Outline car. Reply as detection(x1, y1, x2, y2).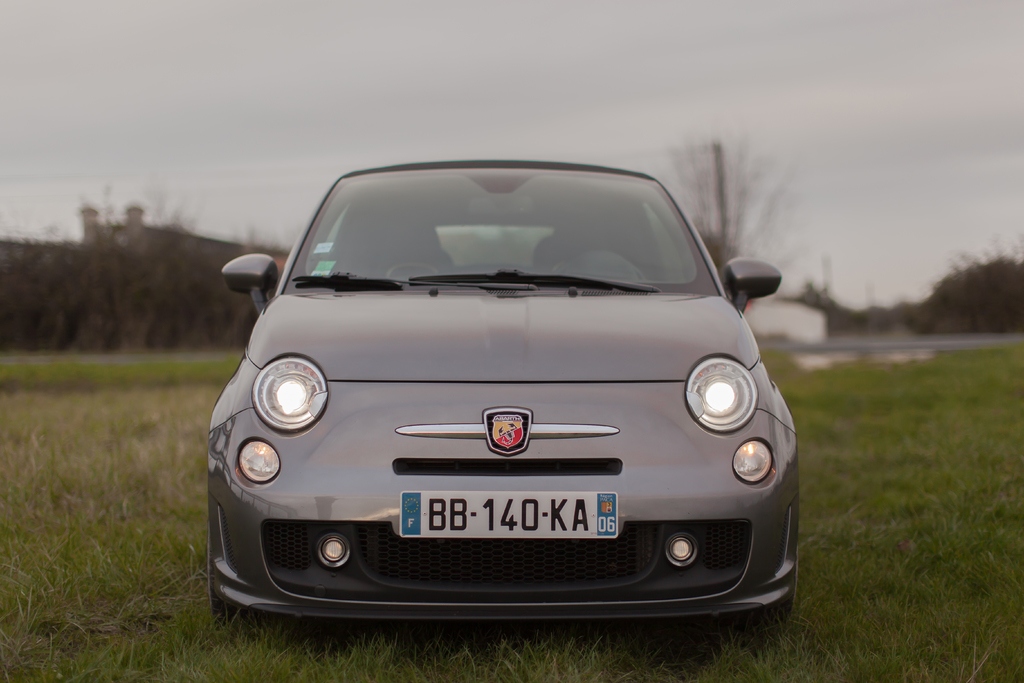
detection(207, 158, 796, 632).
